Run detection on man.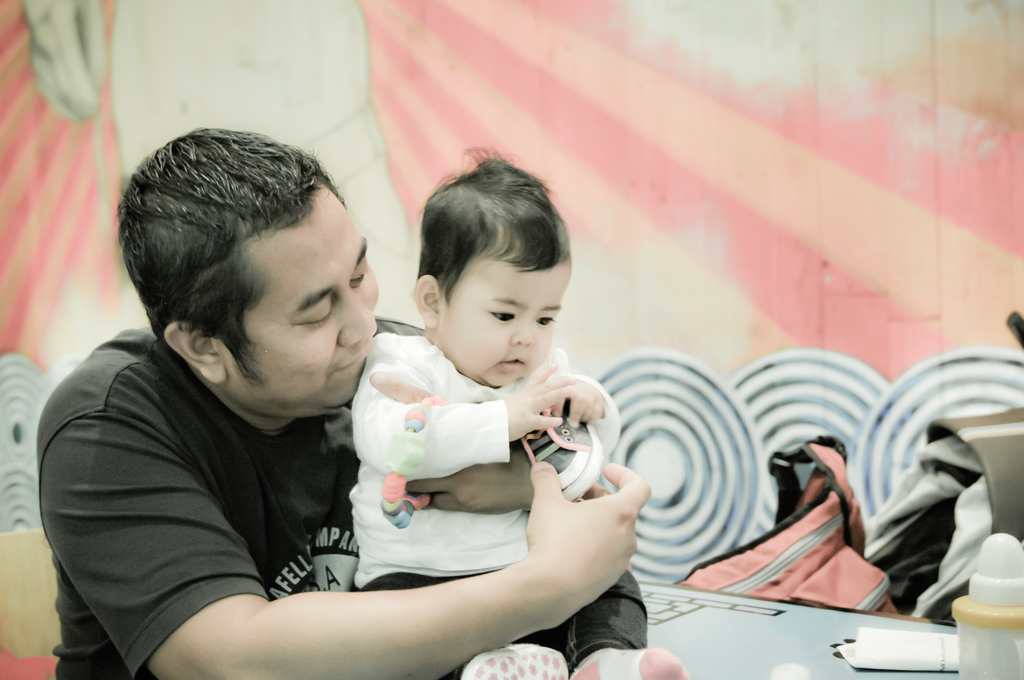
Result: 48, 150, 603, 674.
